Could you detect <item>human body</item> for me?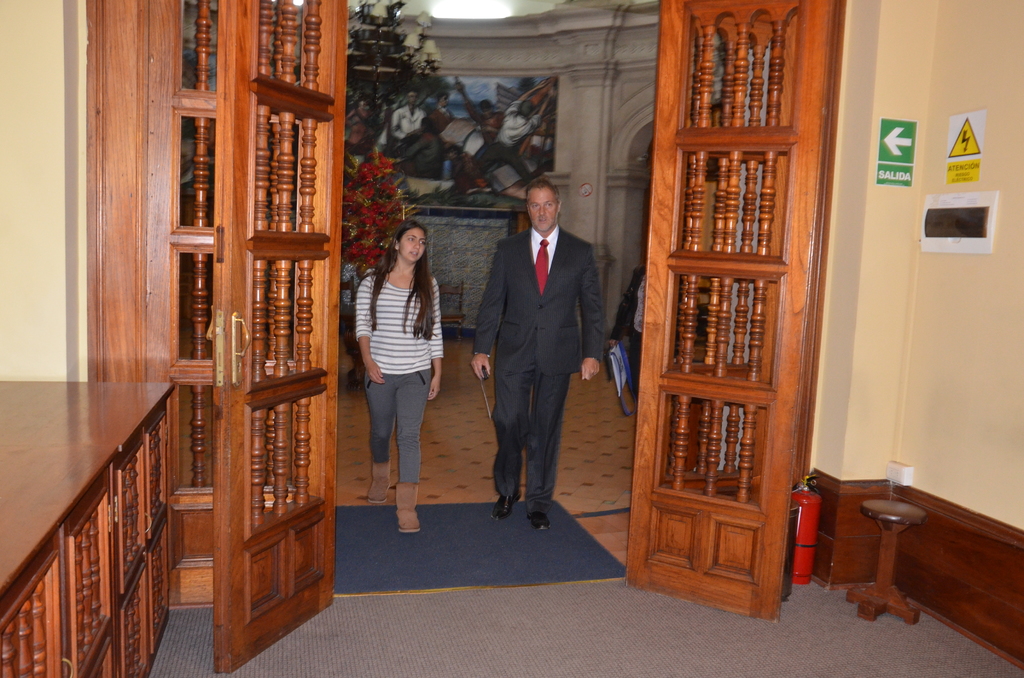
Detection result: Rect(346, 206, 441, 531).
